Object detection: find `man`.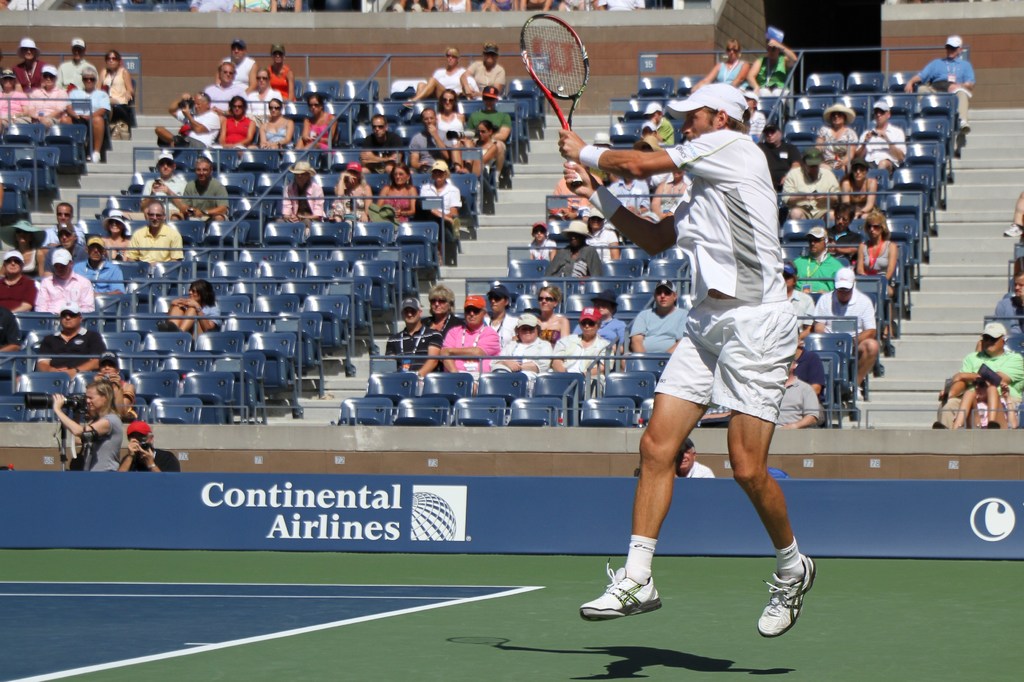
439/294/498/393.
